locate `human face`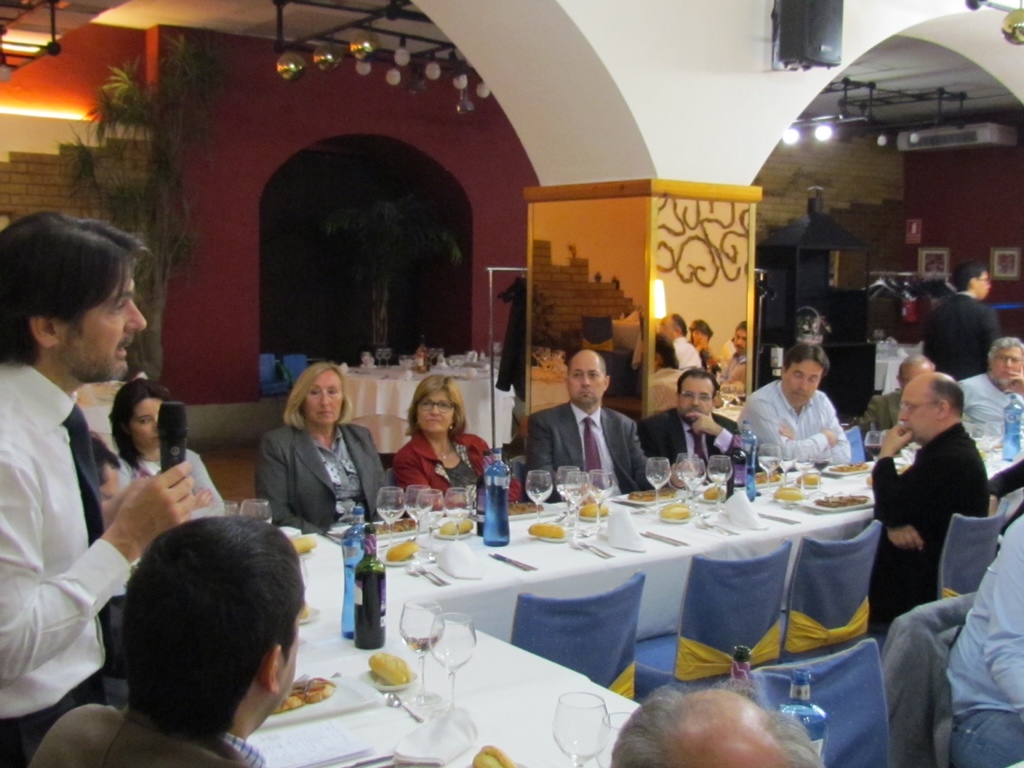
rect(299, 365, 339, 433)
